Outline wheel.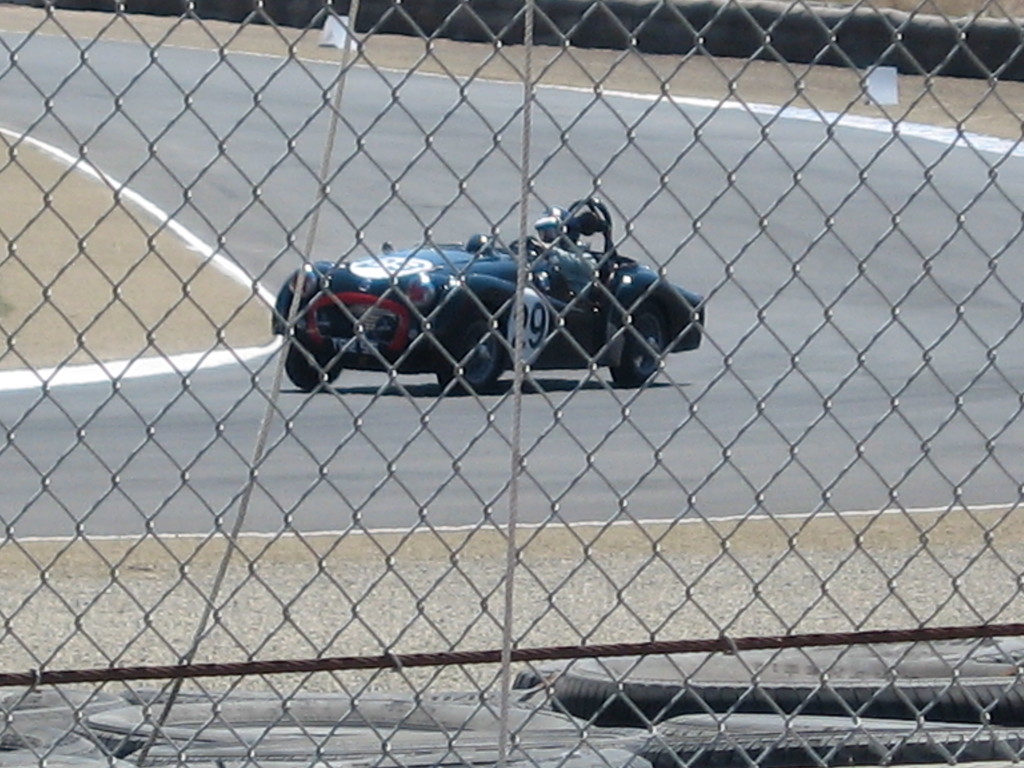
Outline: locate(620, 306, 662, 384).
